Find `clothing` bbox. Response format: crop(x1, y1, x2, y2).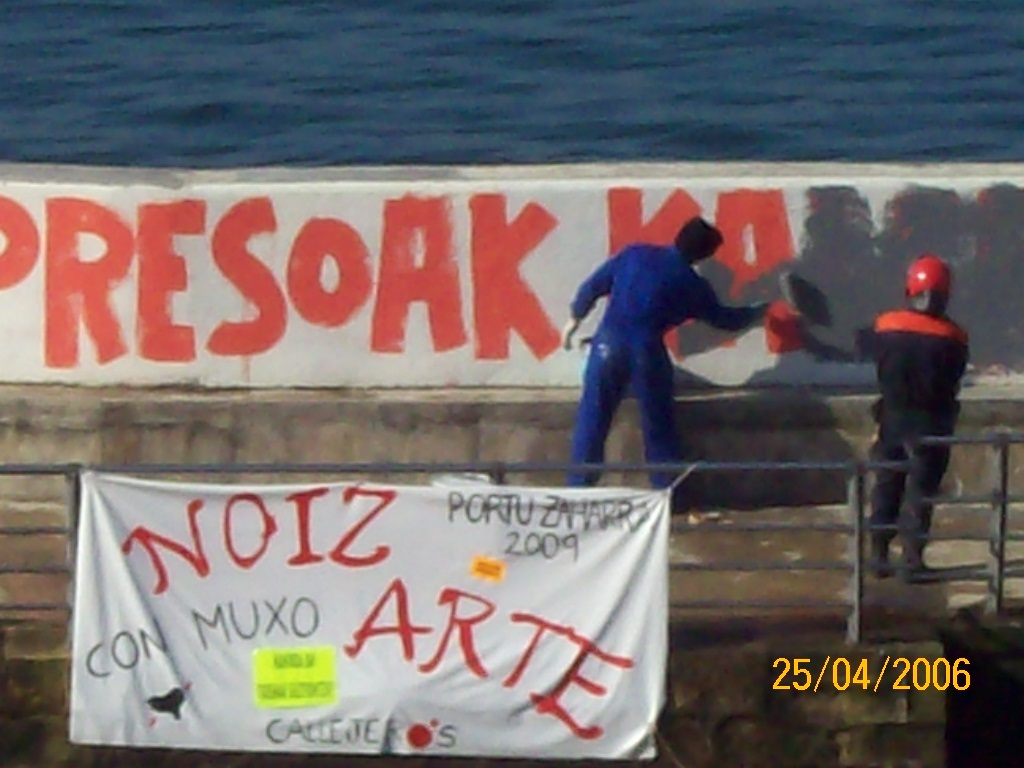
crop(862, 303, 967, 575).
